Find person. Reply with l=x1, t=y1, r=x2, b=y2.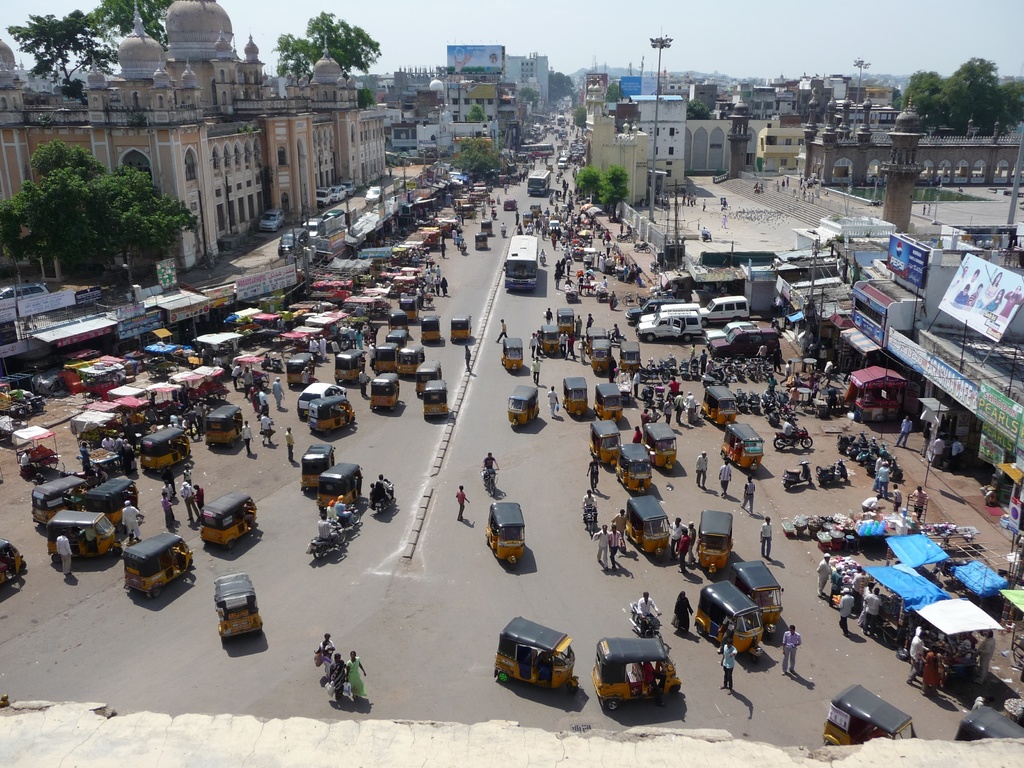
l=816, t=551, r=828, b=600.
